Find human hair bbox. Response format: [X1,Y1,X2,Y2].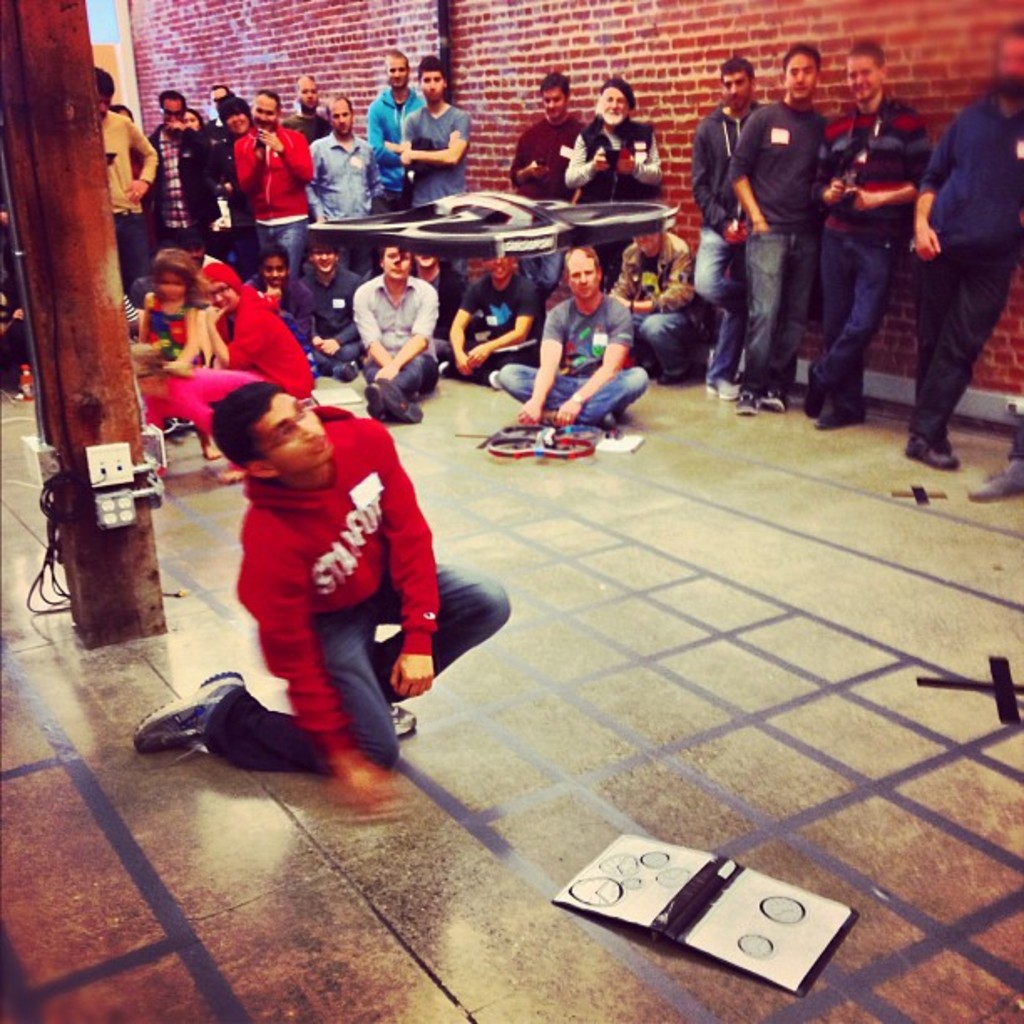
[256,243,289,278].
